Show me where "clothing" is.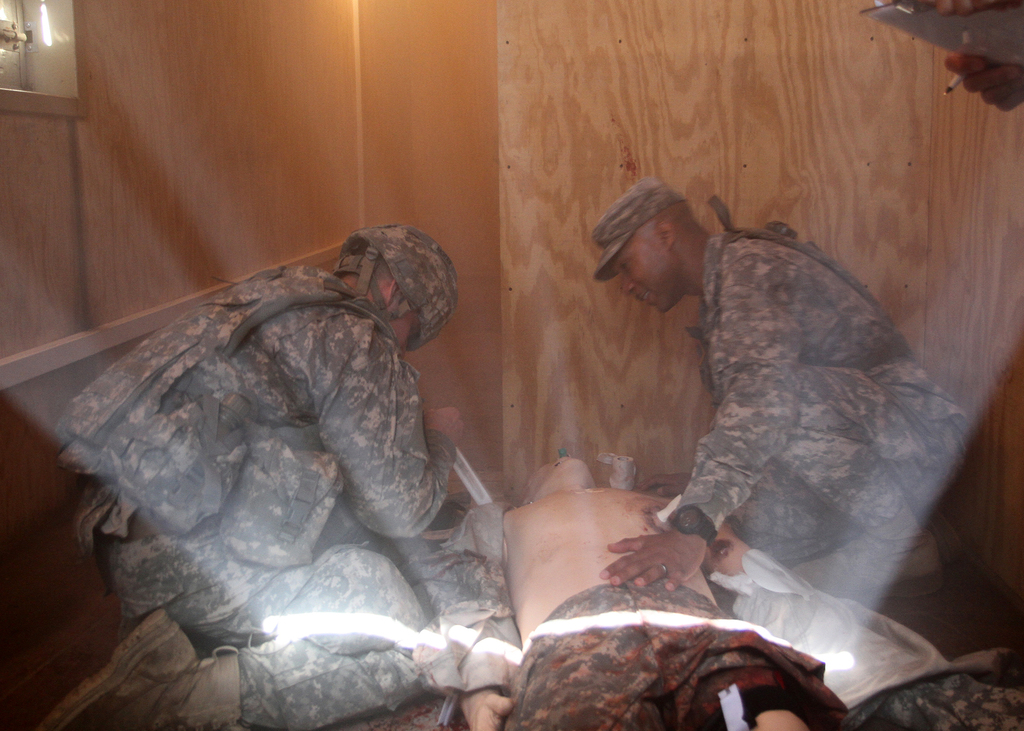
"clothing" is at [634,205,1014,656].
